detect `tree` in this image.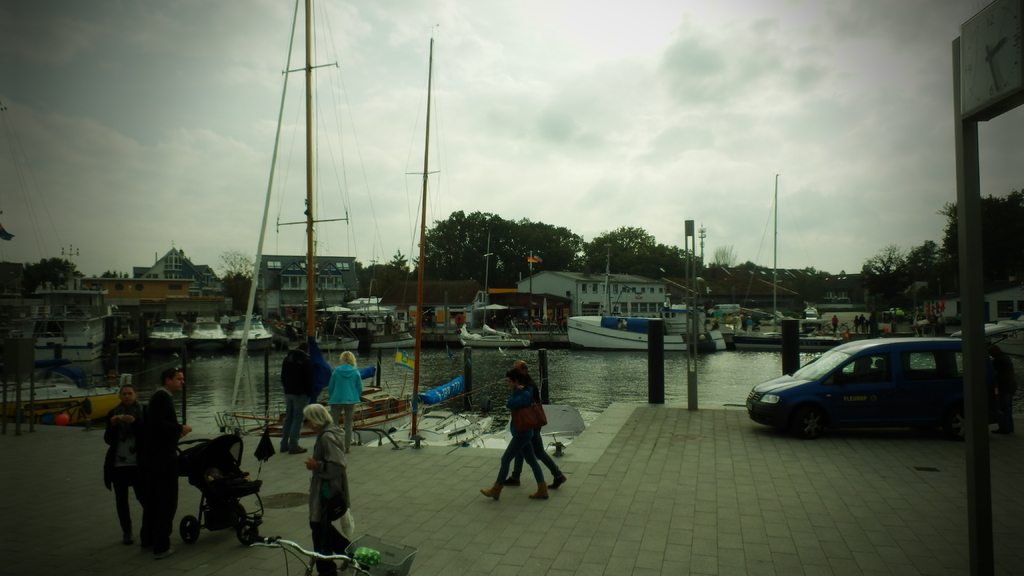
Detection: Rect(986, 186, 1023, 292).
